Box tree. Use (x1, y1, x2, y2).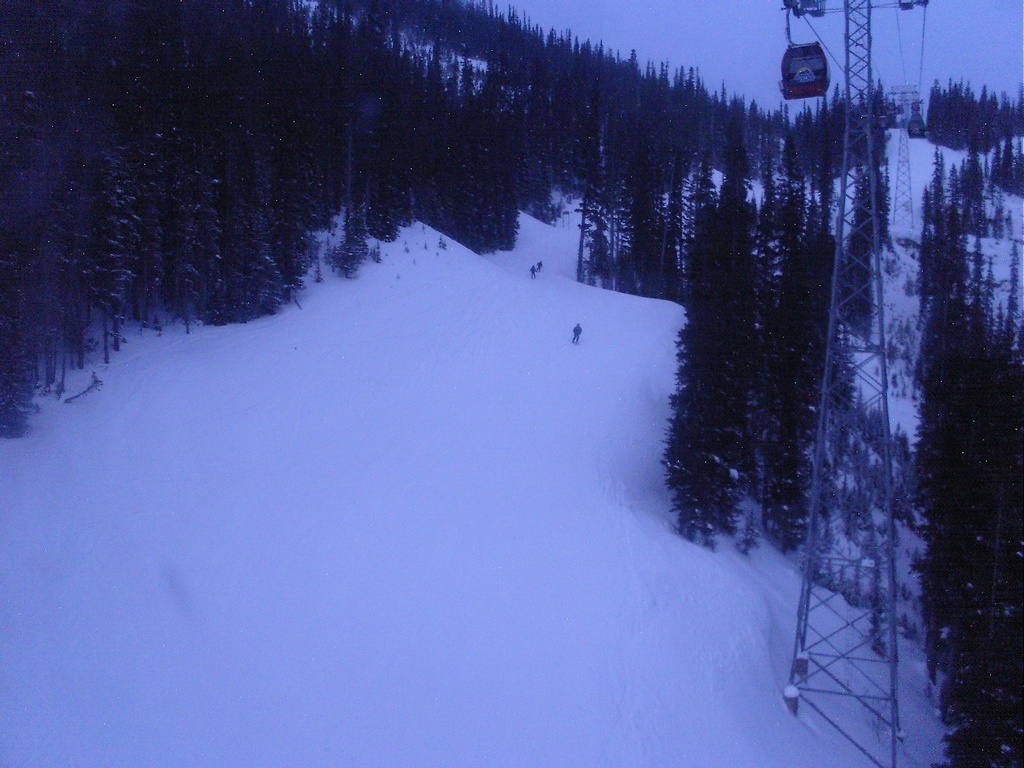
(672, 69, 730, 211).
